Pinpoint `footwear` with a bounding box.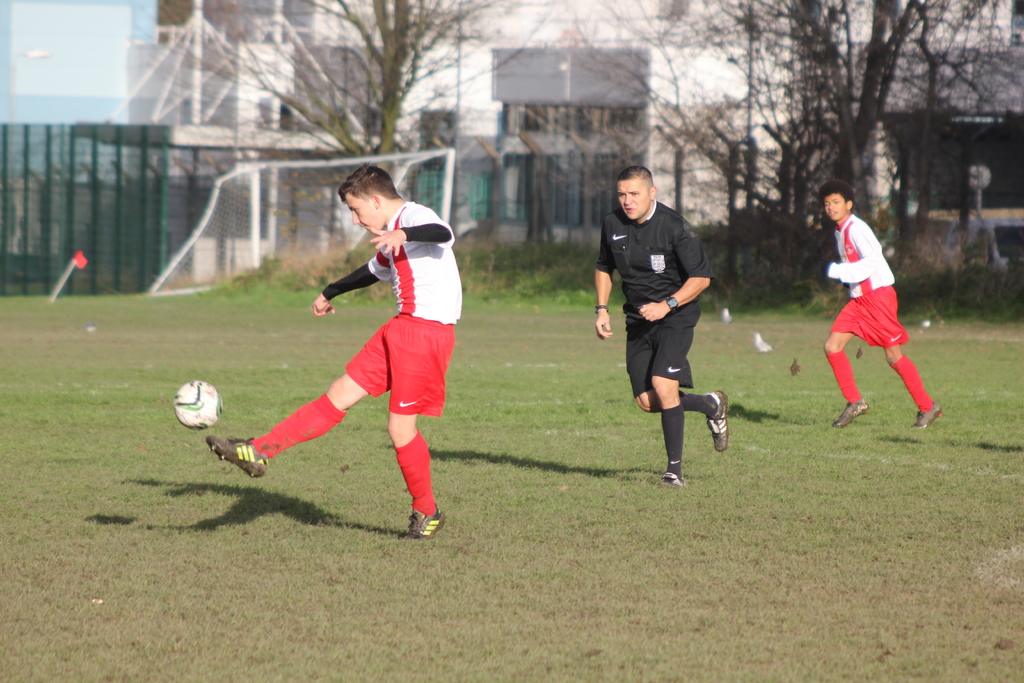
404,509,447,544.
